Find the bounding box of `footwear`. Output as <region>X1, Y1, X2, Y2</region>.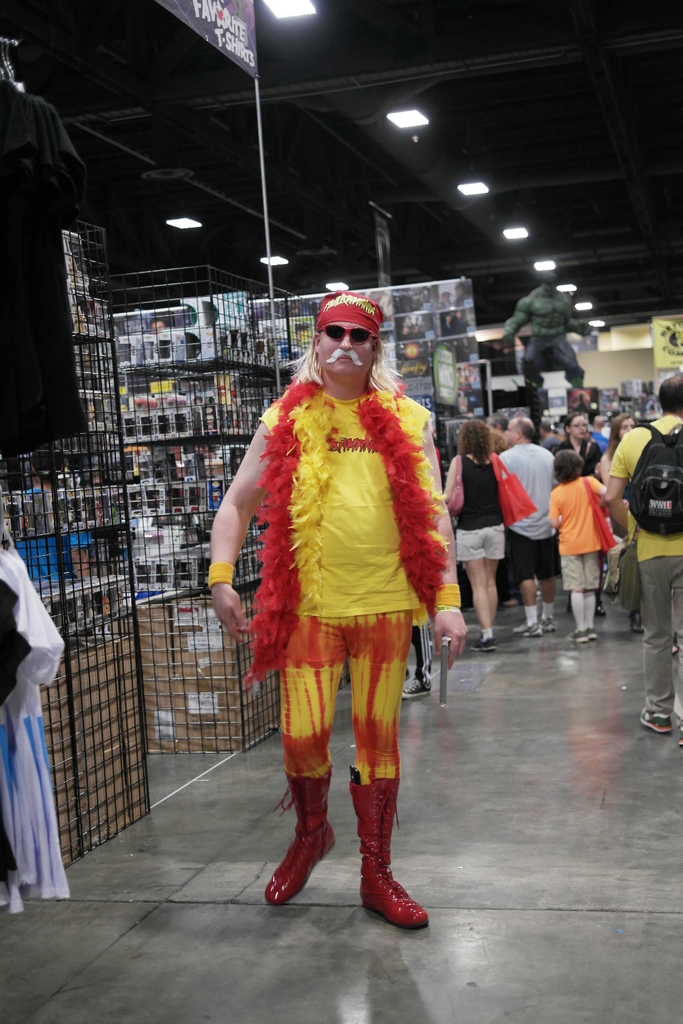
<region>629, 608, 646, 634</region>.
